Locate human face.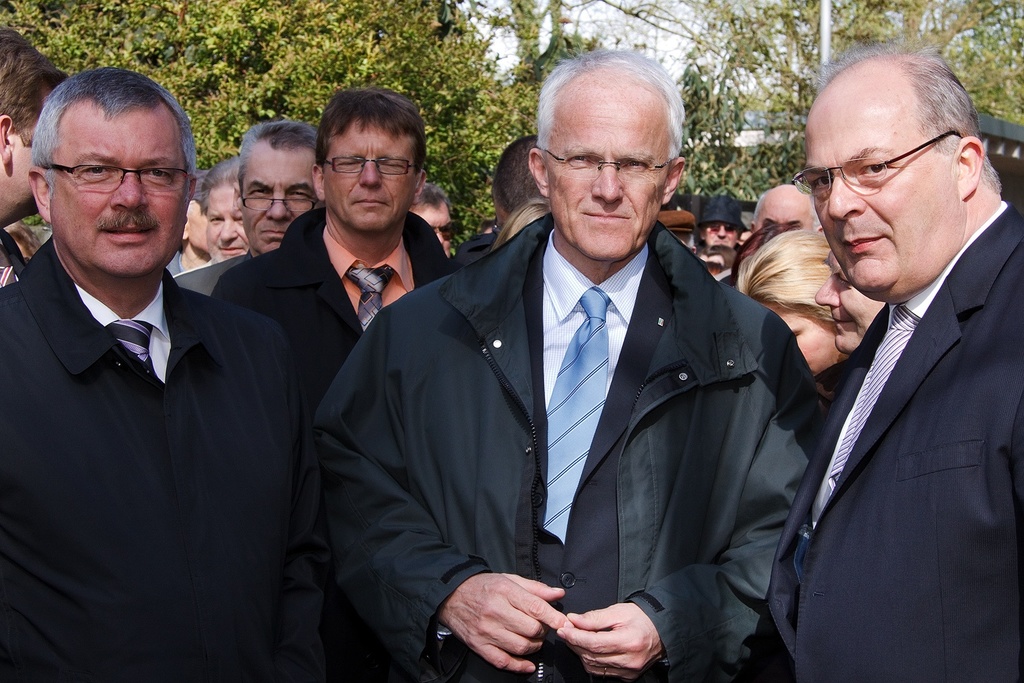
Bounding box: (815,257,892,352).
